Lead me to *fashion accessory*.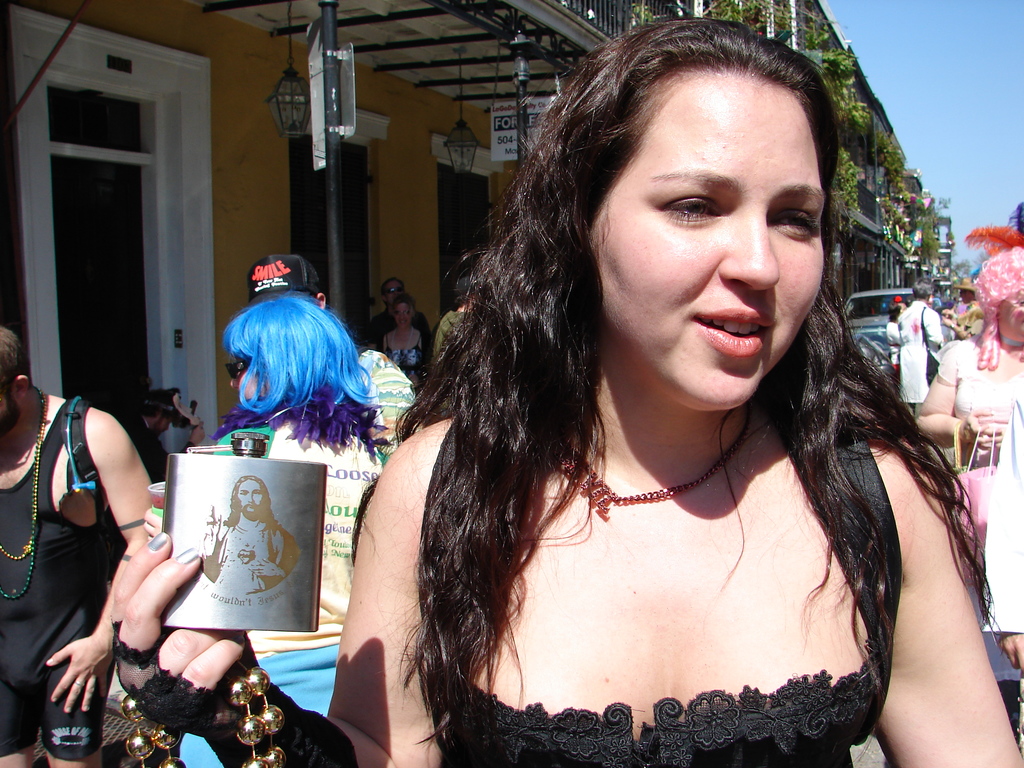
Lead to region(388, 325, 414, 369).
